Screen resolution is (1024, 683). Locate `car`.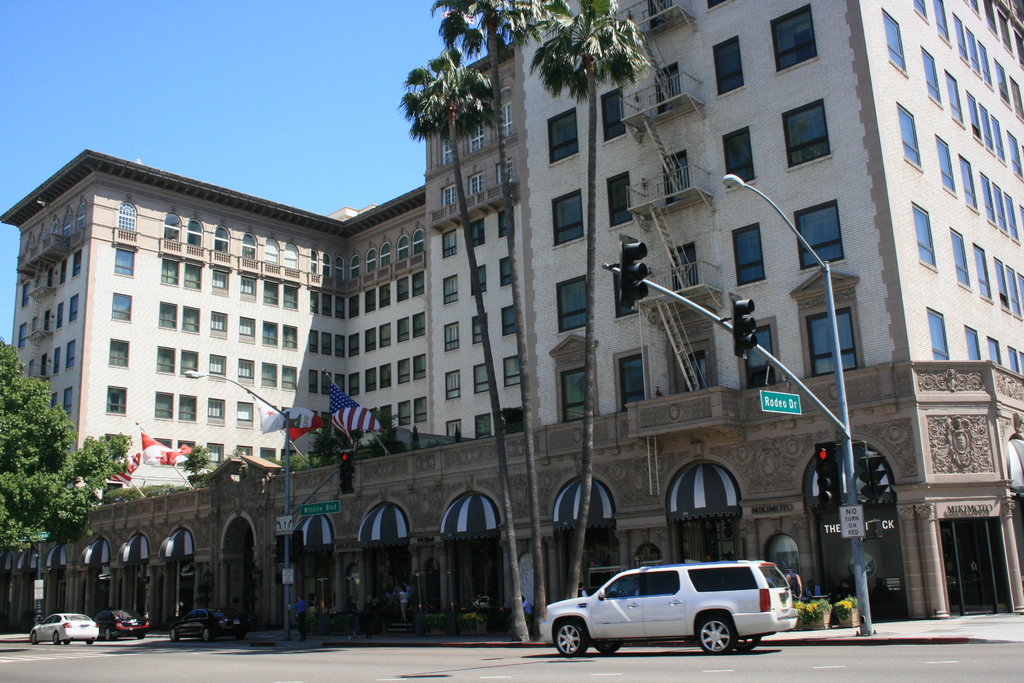
box(173, 603, 238, 644).
